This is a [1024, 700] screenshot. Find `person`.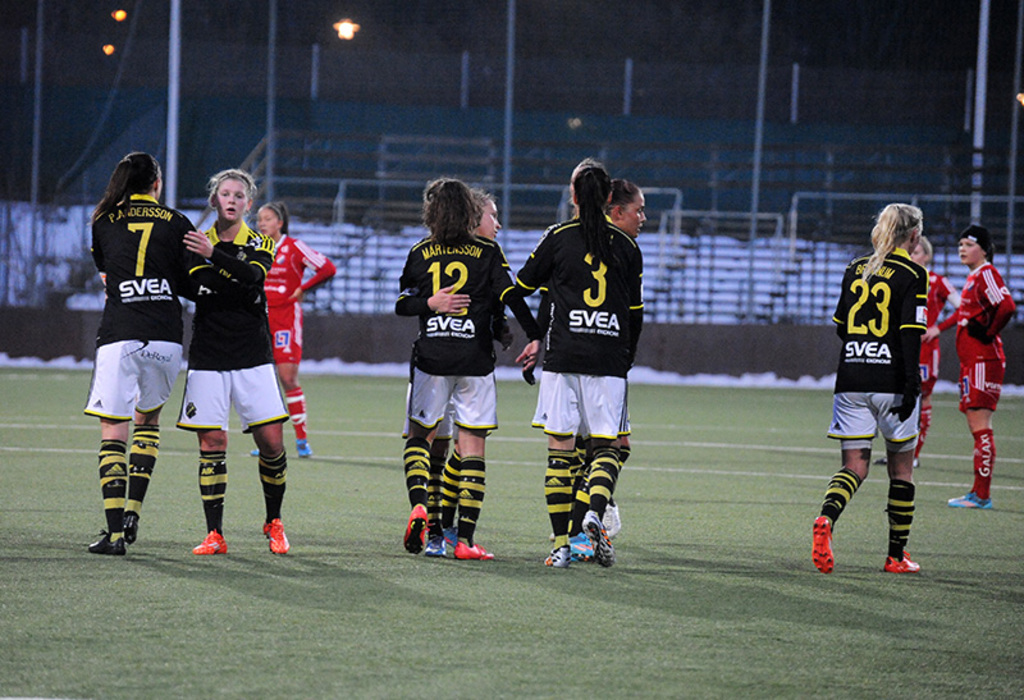
Bounding box: 509,164,648,567.
